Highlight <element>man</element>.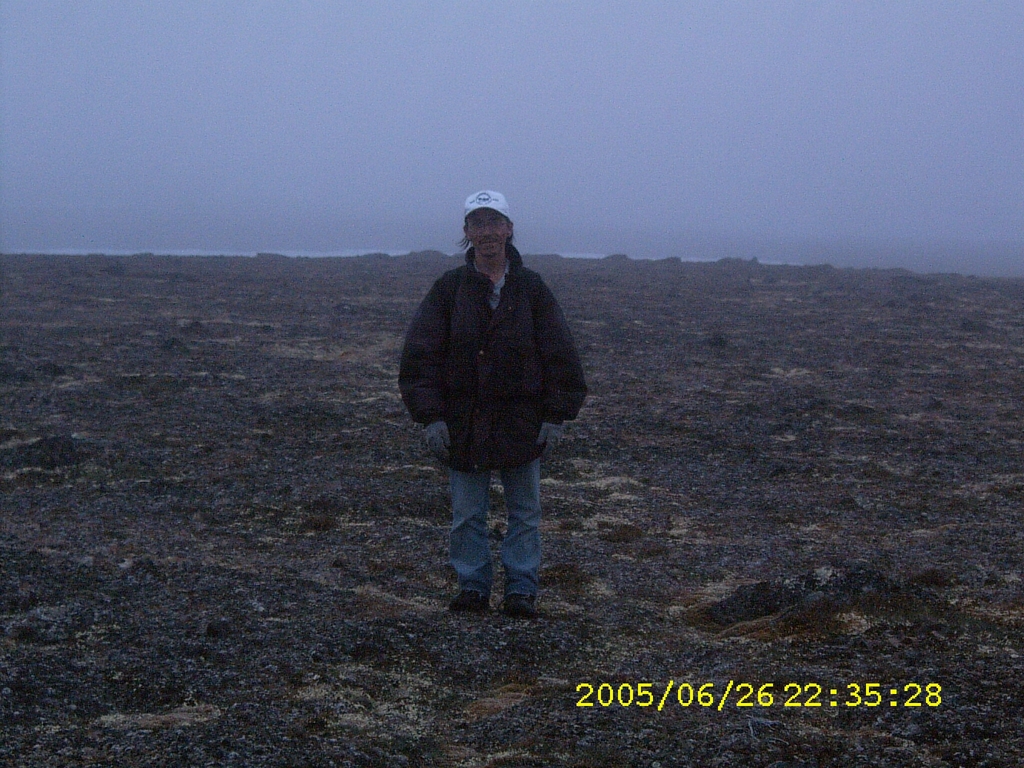
Highlighted region: 397, 187, 594, 616.
